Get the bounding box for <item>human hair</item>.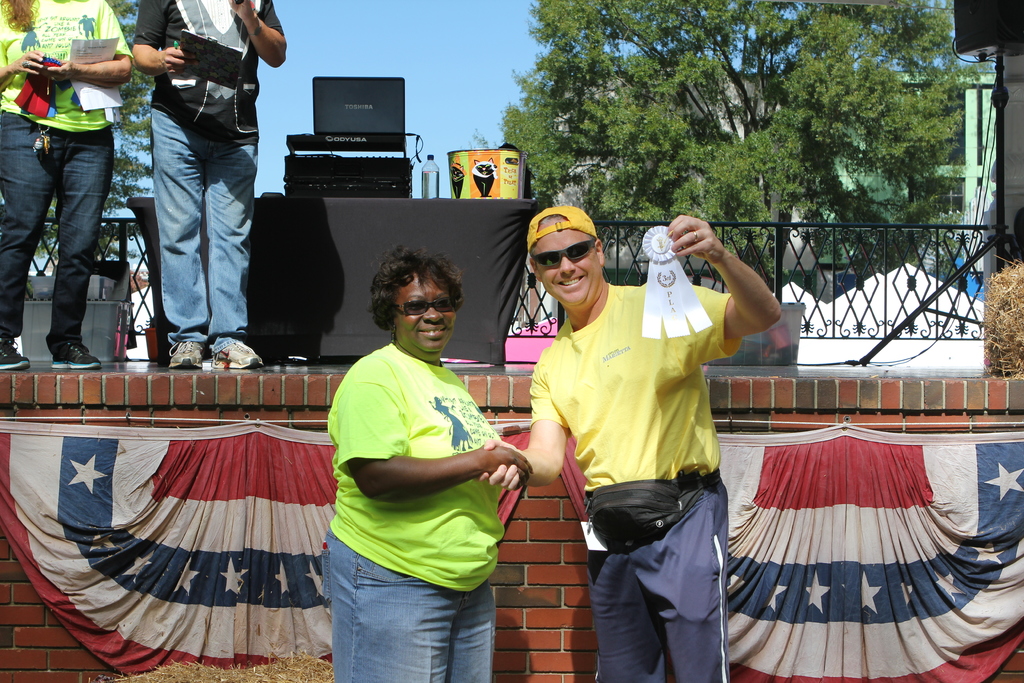
[0, 0, 38, 33].
